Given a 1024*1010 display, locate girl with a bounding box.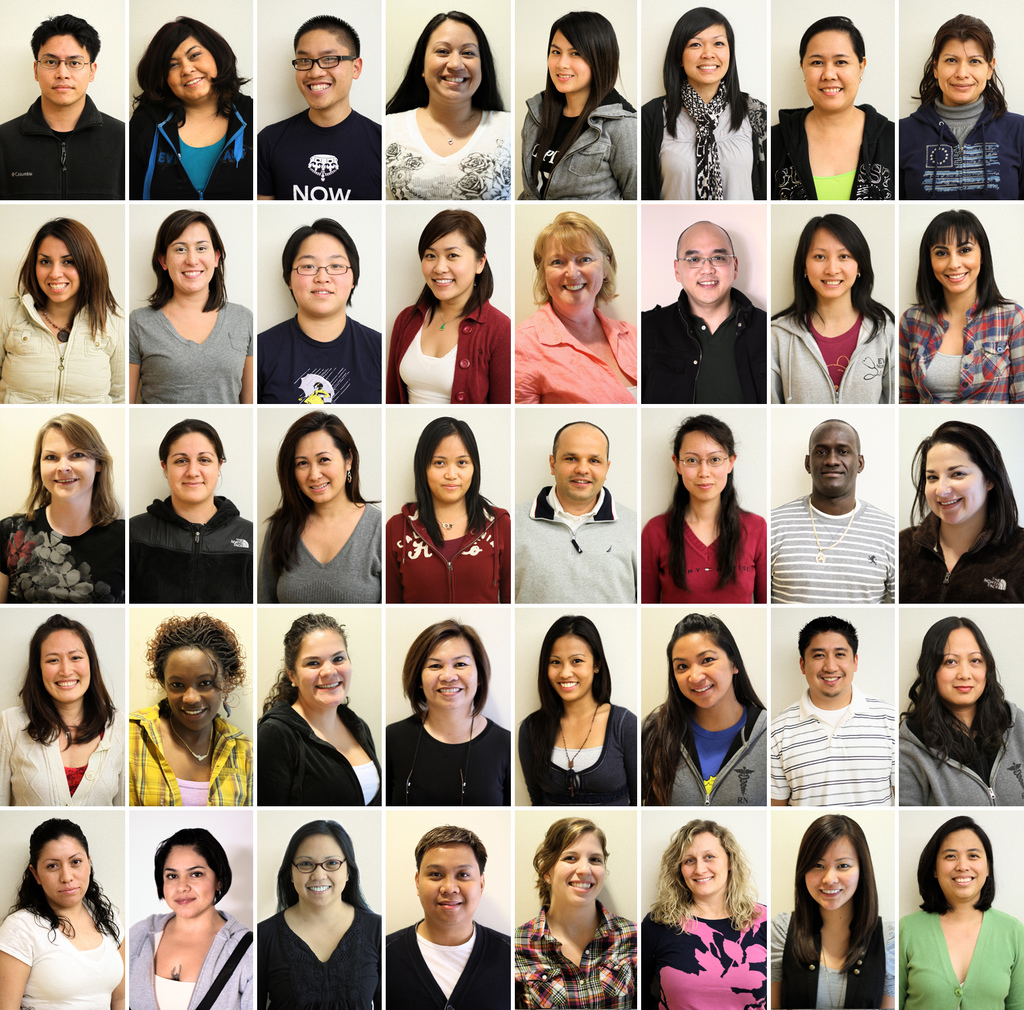
Located: <box>771,17,895,201</box>.
